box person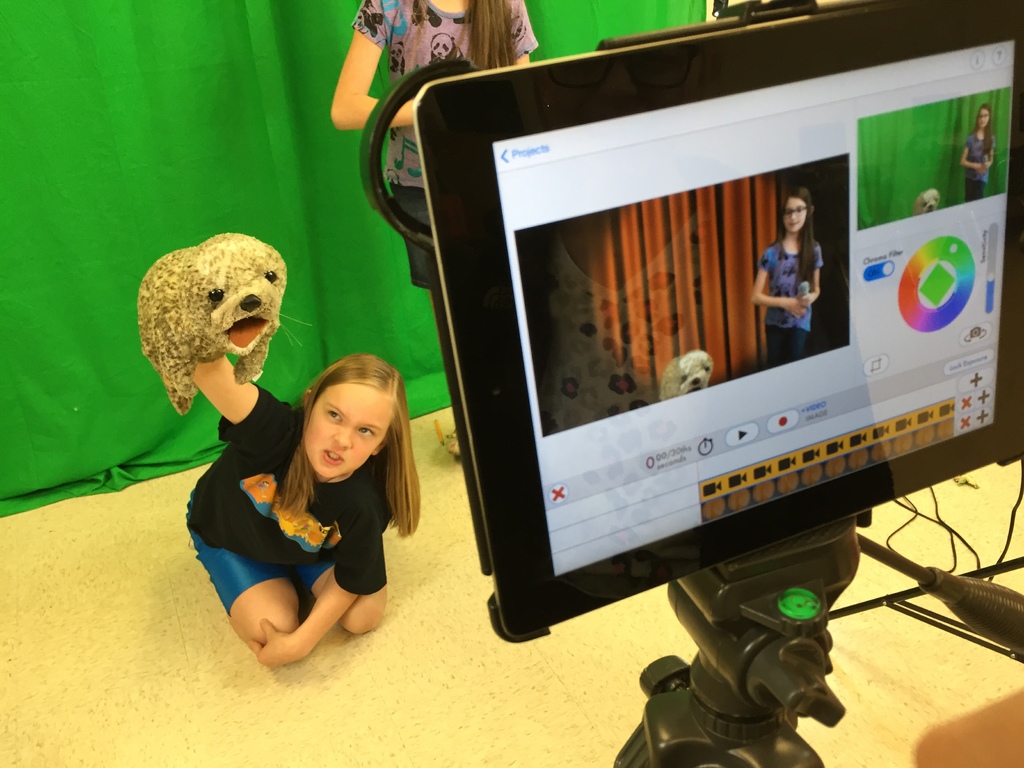
x1=956 y1=98 x2=995 y2=201
